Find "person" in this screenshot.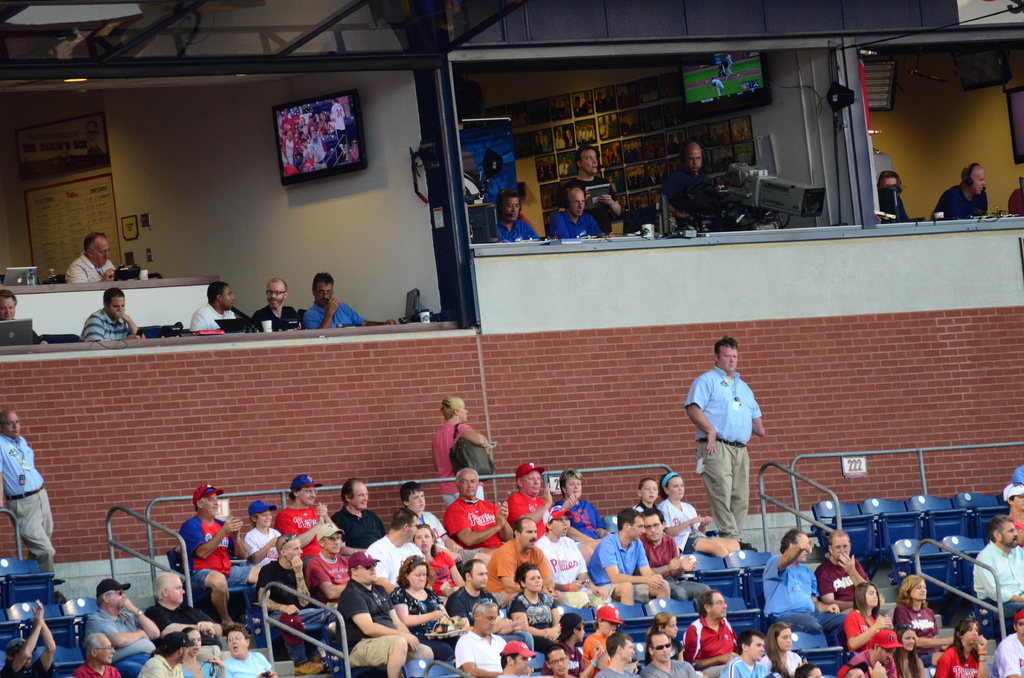
The bounding box for "person" is box(390, 556, 447, 660).
